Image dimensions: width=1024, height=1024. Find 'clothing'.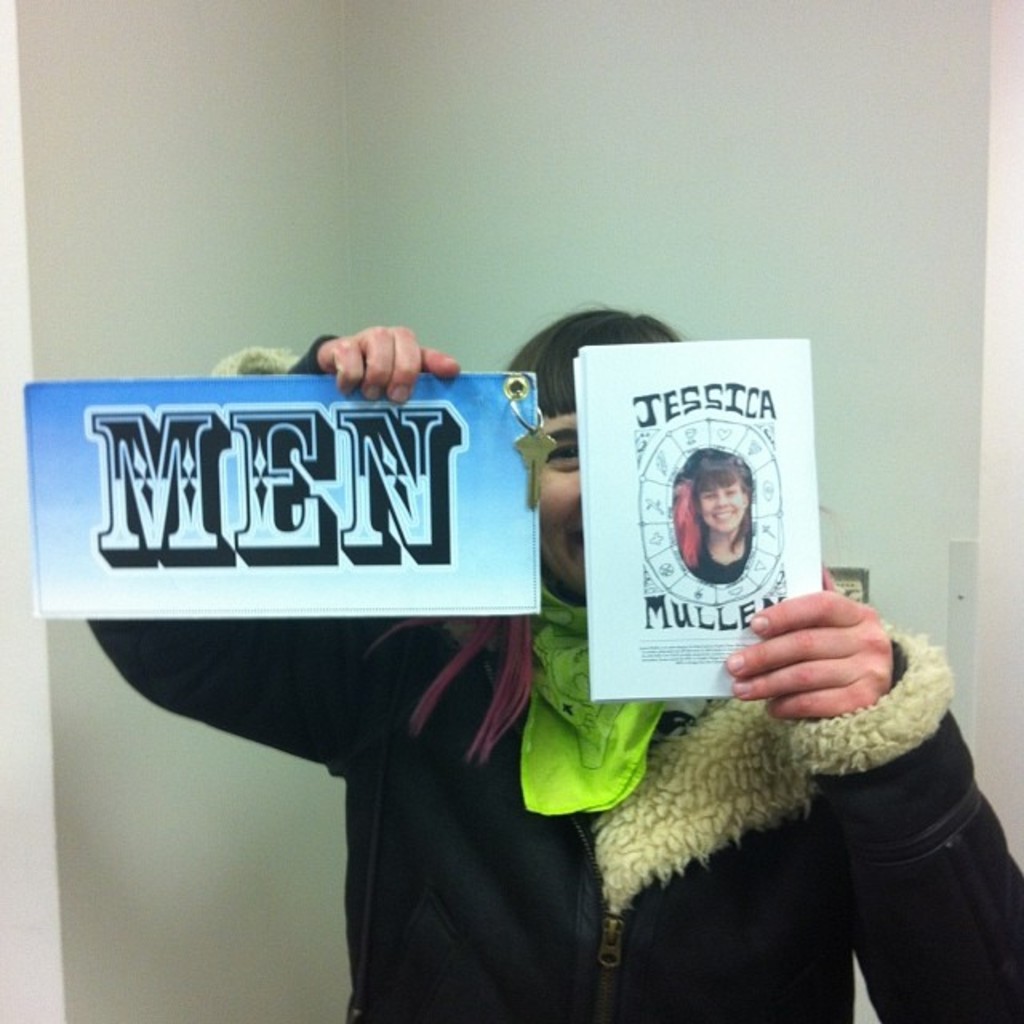
locate(109, 278, 843, 1010).
